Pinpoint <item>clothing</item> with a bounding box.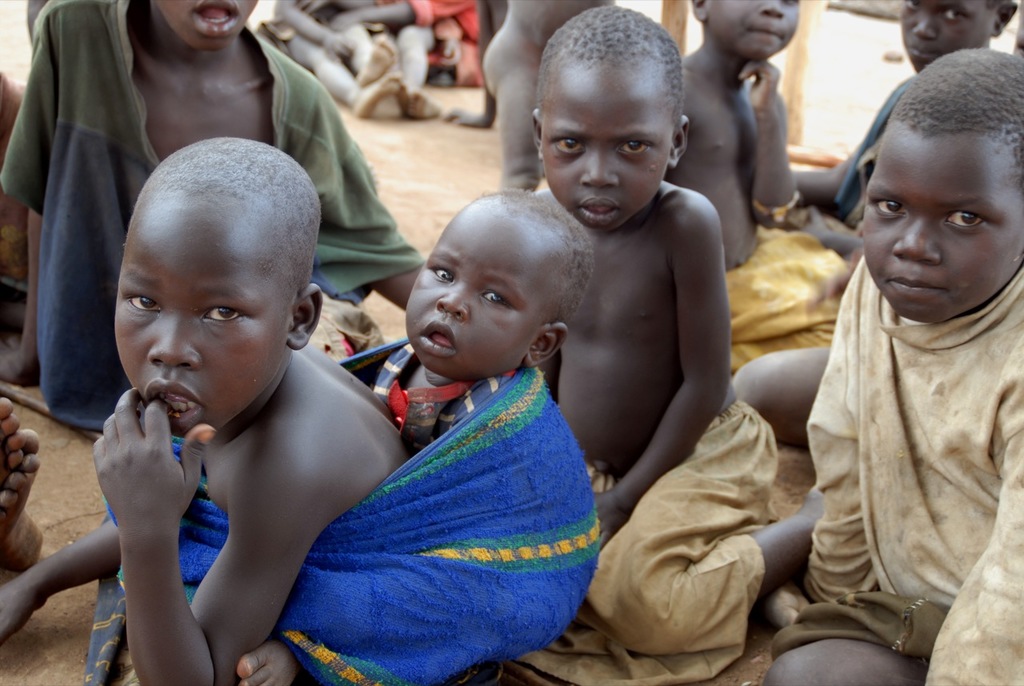
(414, 0, 502, 86).
